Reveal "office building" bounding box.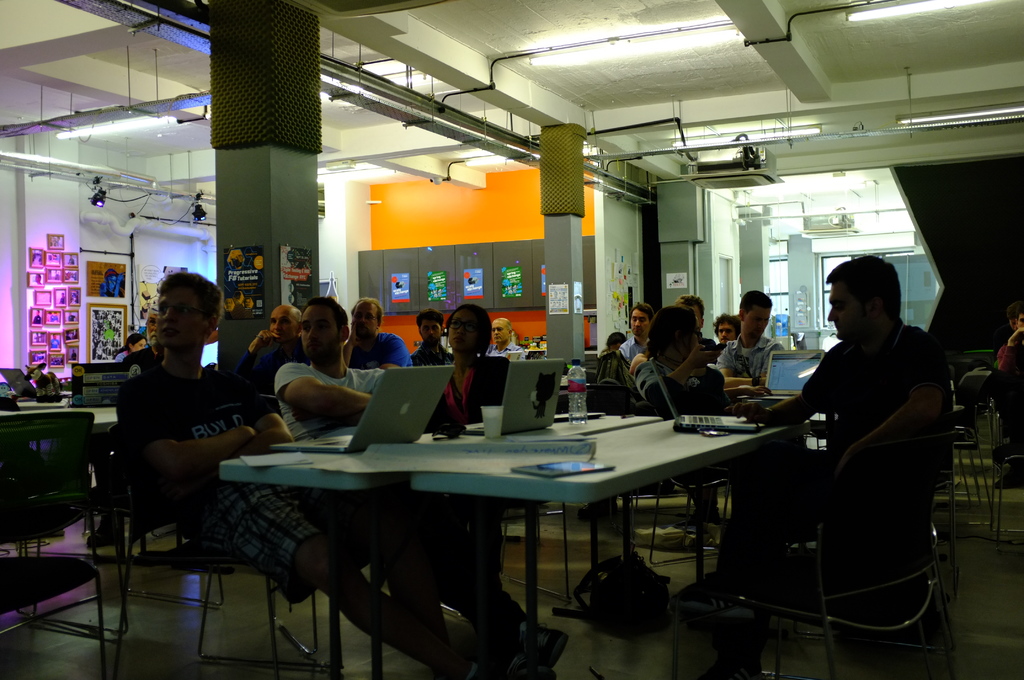
Revealed: 0:0:1023:679.
